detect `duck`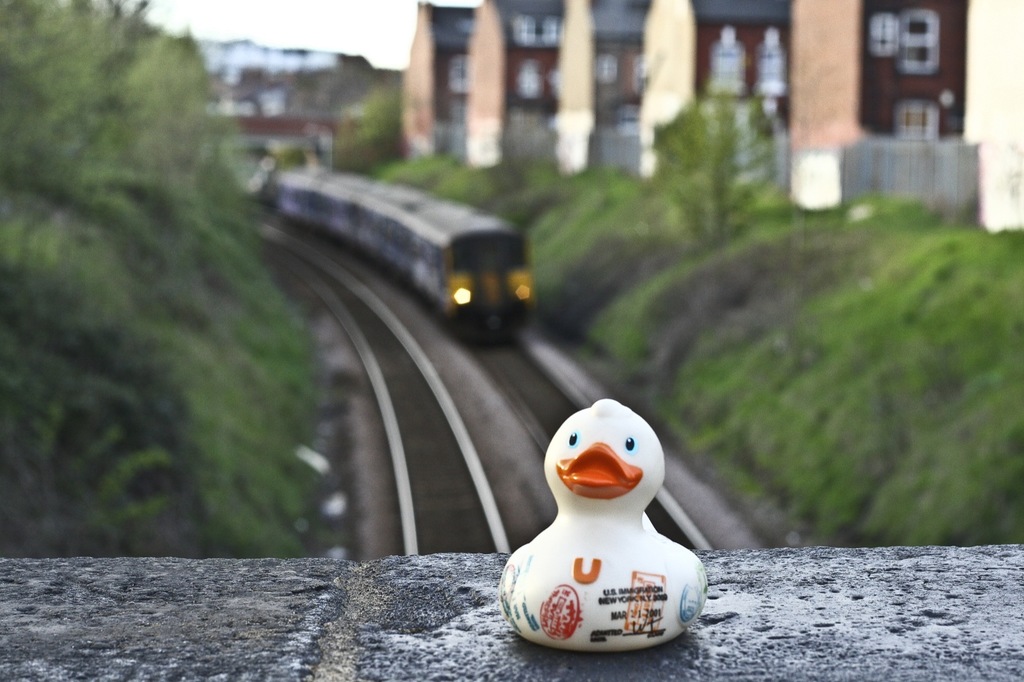
bbox(493, 393, 711, 655)
